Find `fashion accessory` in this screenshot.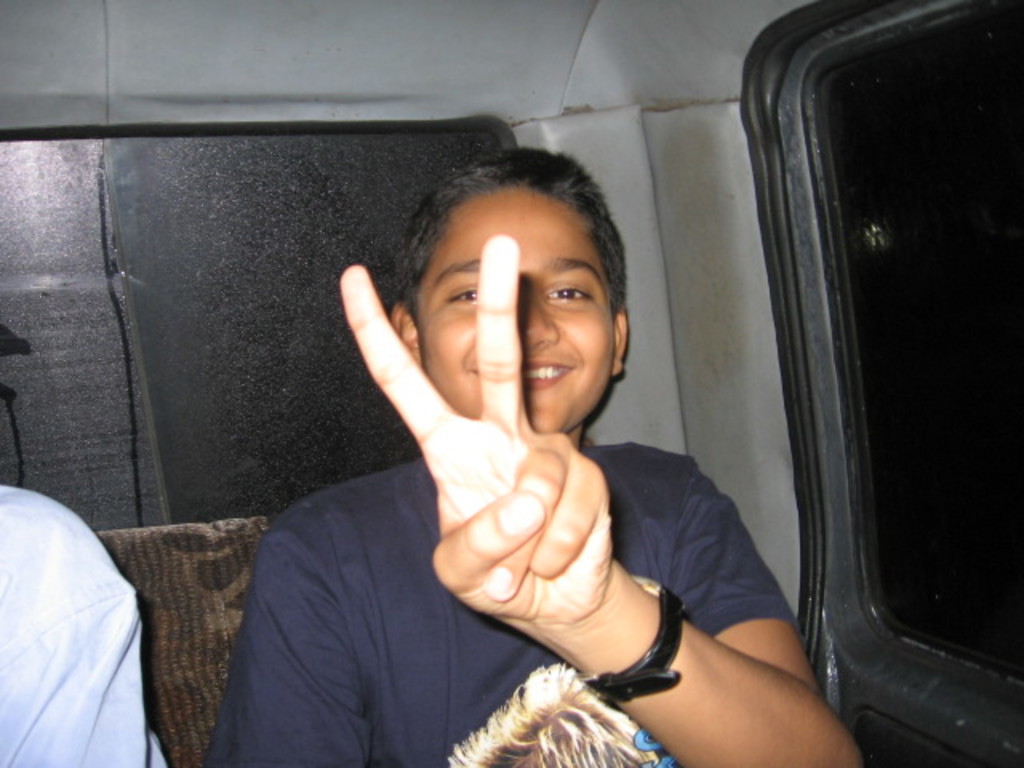
The bounding box for `fashion accessory` is l=574, t=576, r=688, b=709.
